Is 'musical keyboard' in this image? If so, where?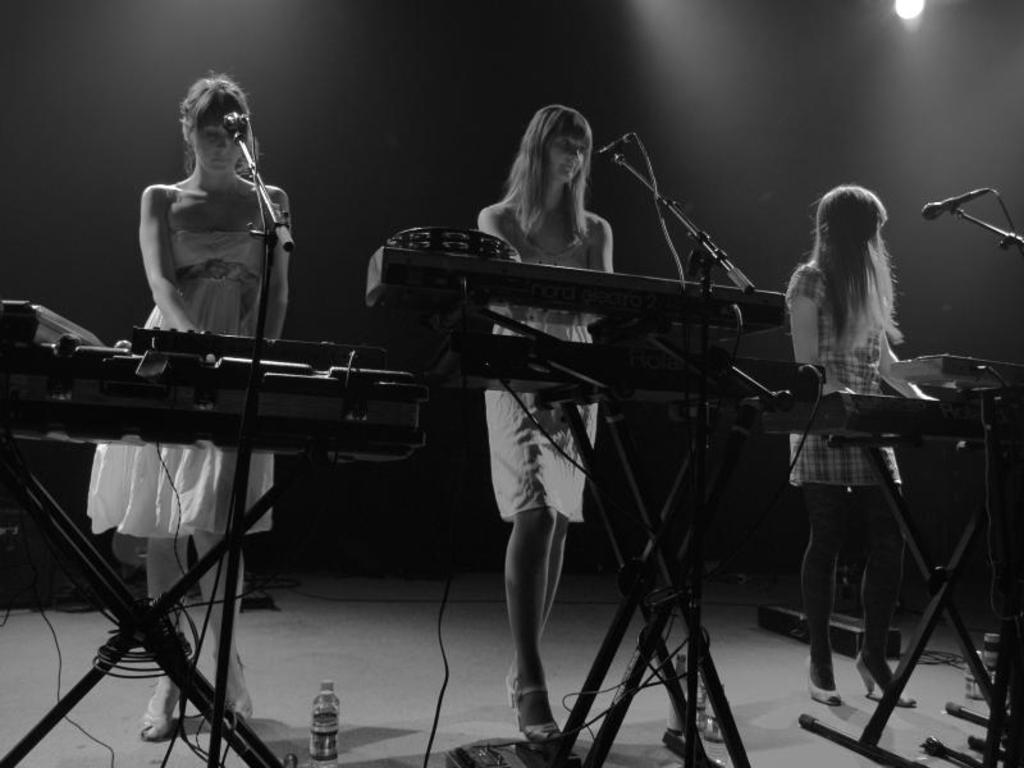
Yes, at [10, 310, 416, 453].
